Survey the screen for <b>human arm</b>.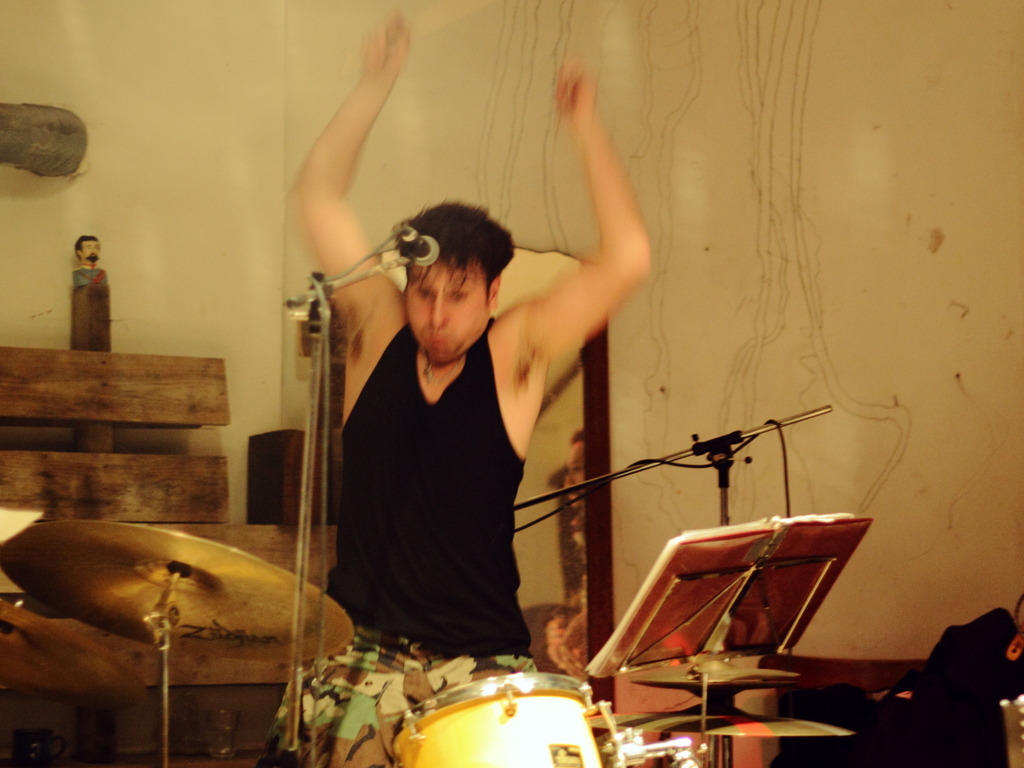
Survey found: (left=498, top=61, right=659, bottom=401).
